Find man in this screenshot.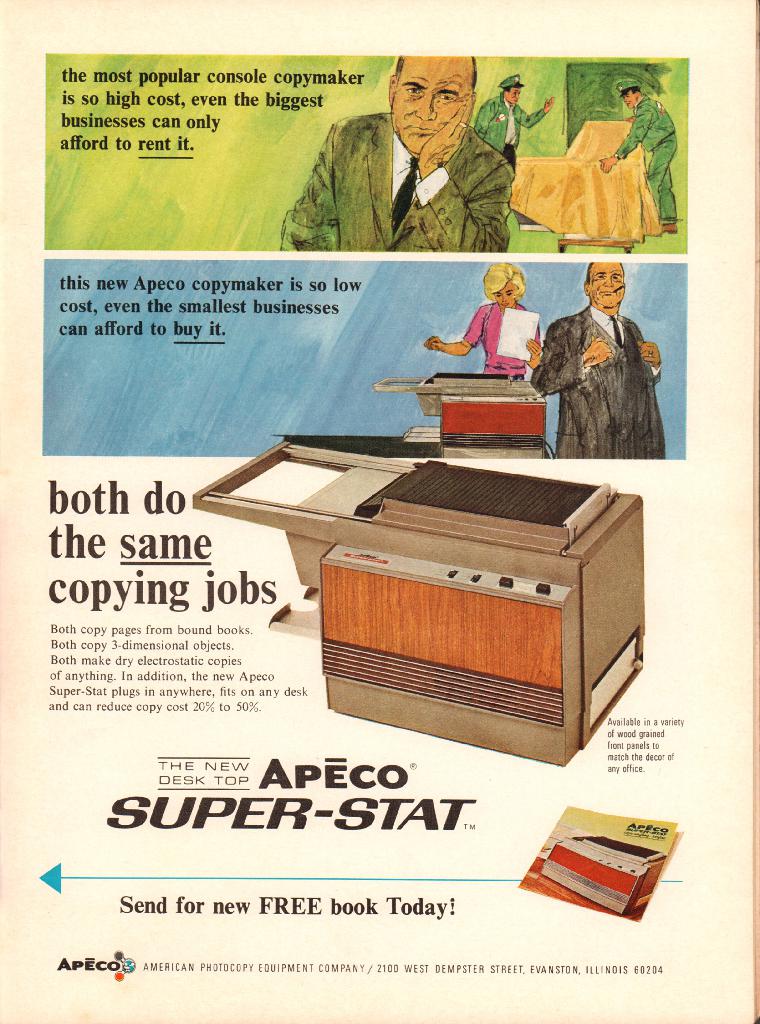
The bounding box for man is [x1=284, y1=72, x2=563, y2=243].
